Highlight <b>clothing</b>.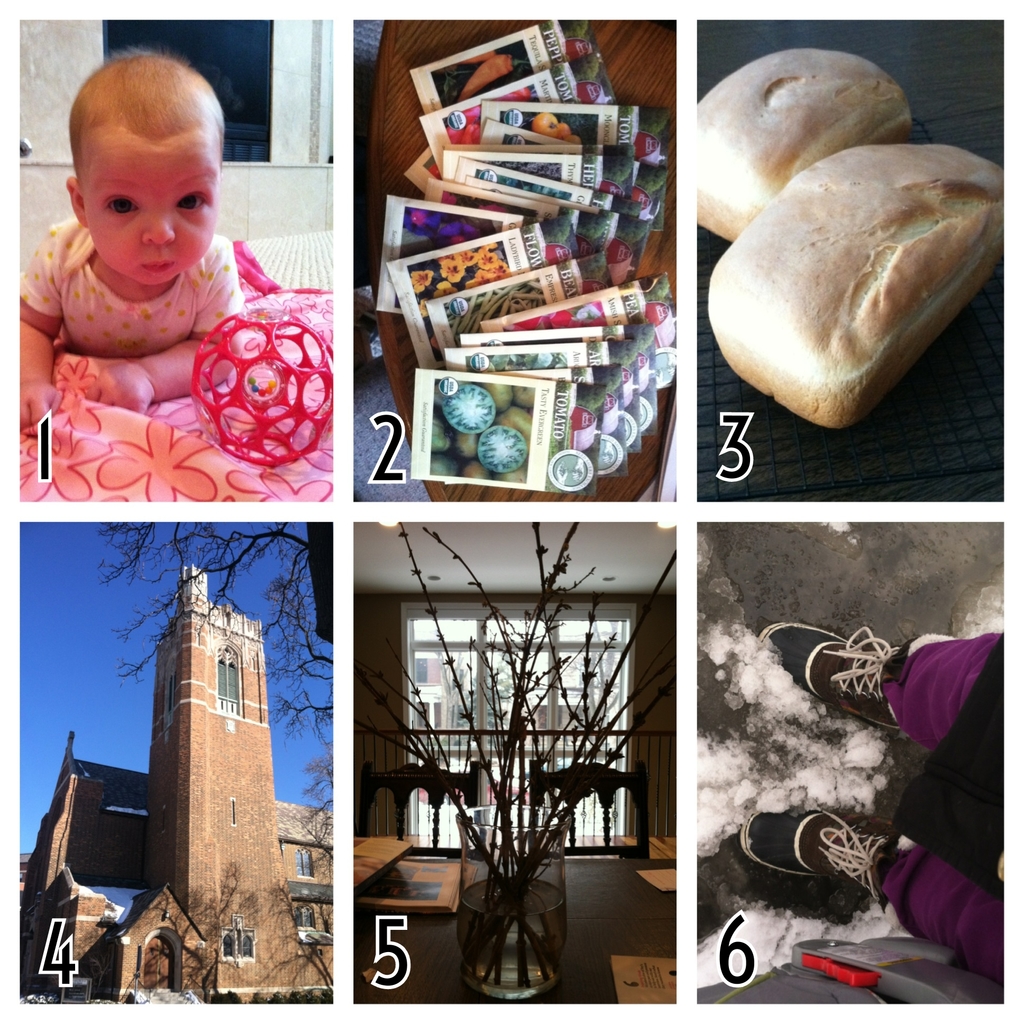
Highlighted region: Rect(857, 629, 1008, 988).
